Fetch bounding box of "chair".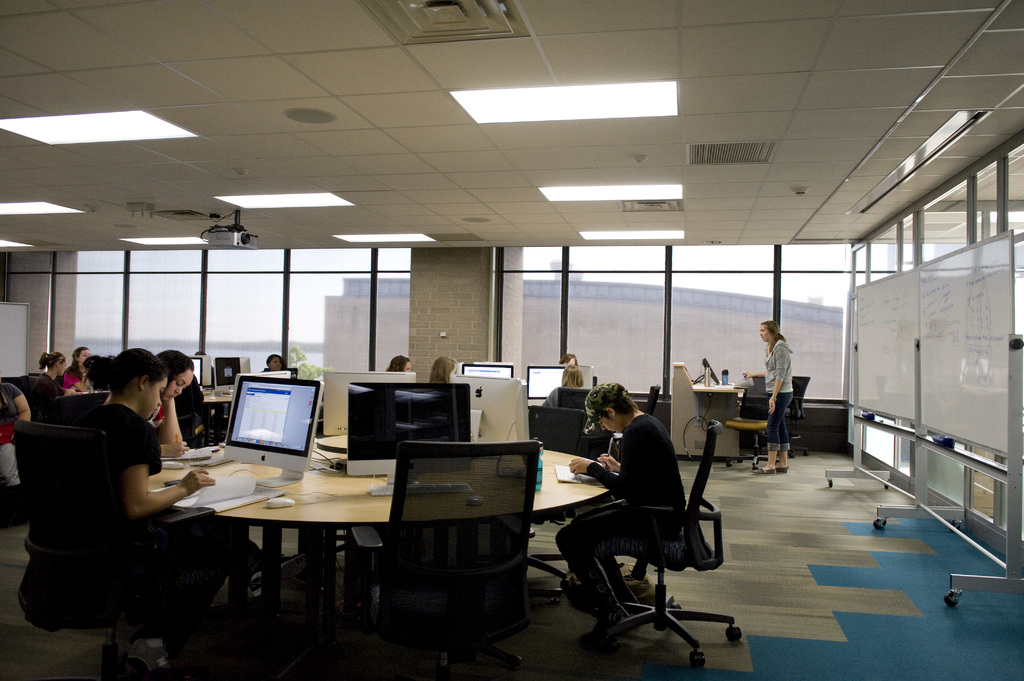
Bbox: 724,415,779,472.
